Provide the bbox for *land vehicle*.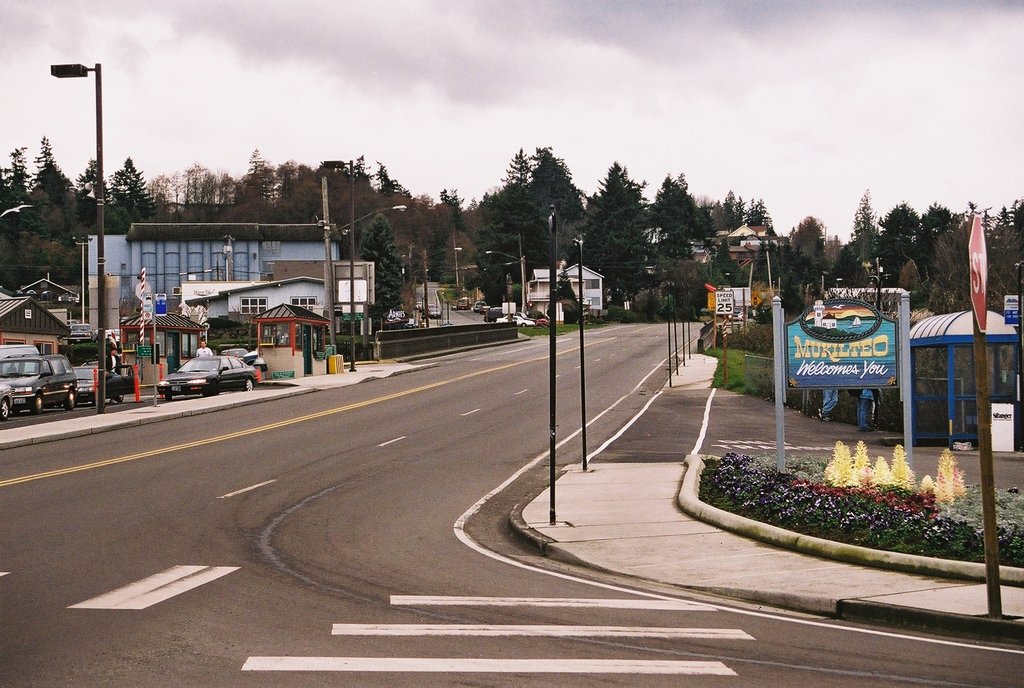
bbox(476, 303, 484, 308).
